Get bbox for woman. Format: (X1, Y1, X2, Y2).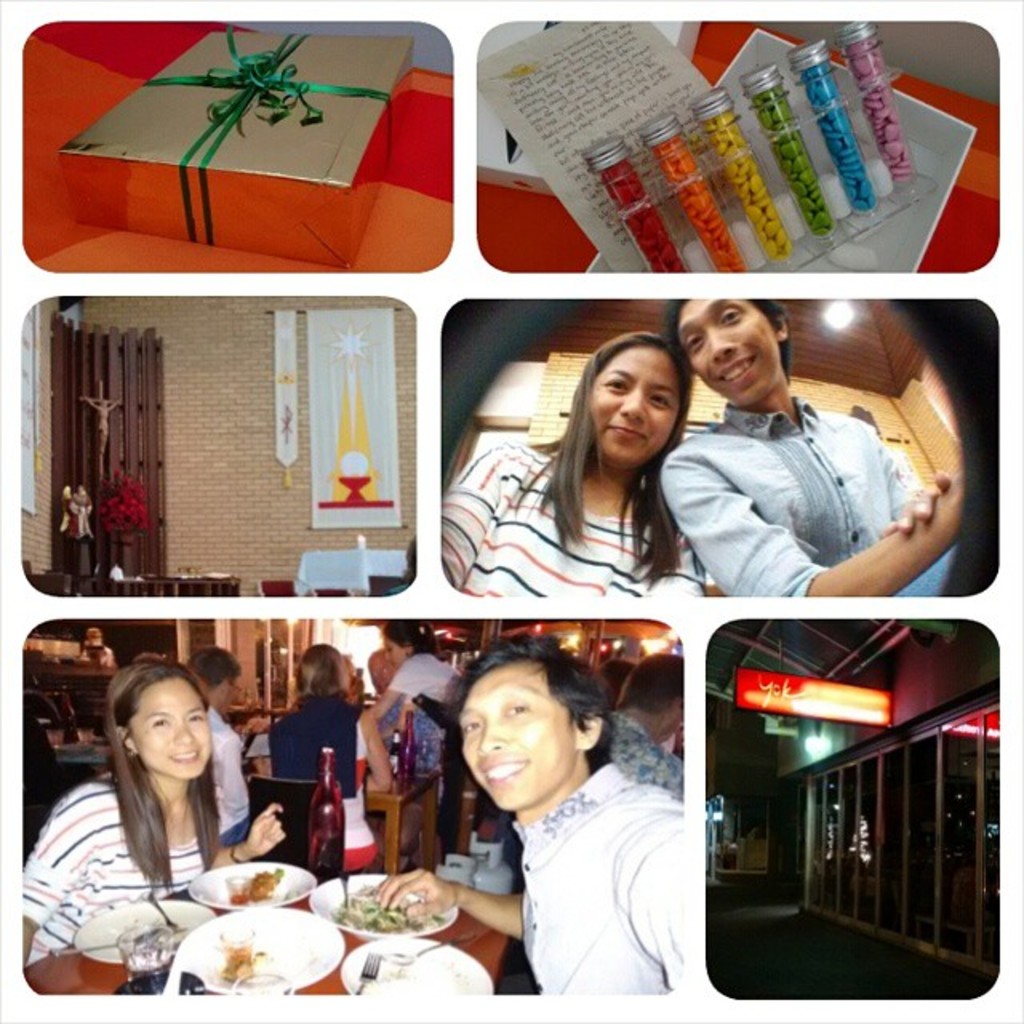
(251, 643, 387, 874).
